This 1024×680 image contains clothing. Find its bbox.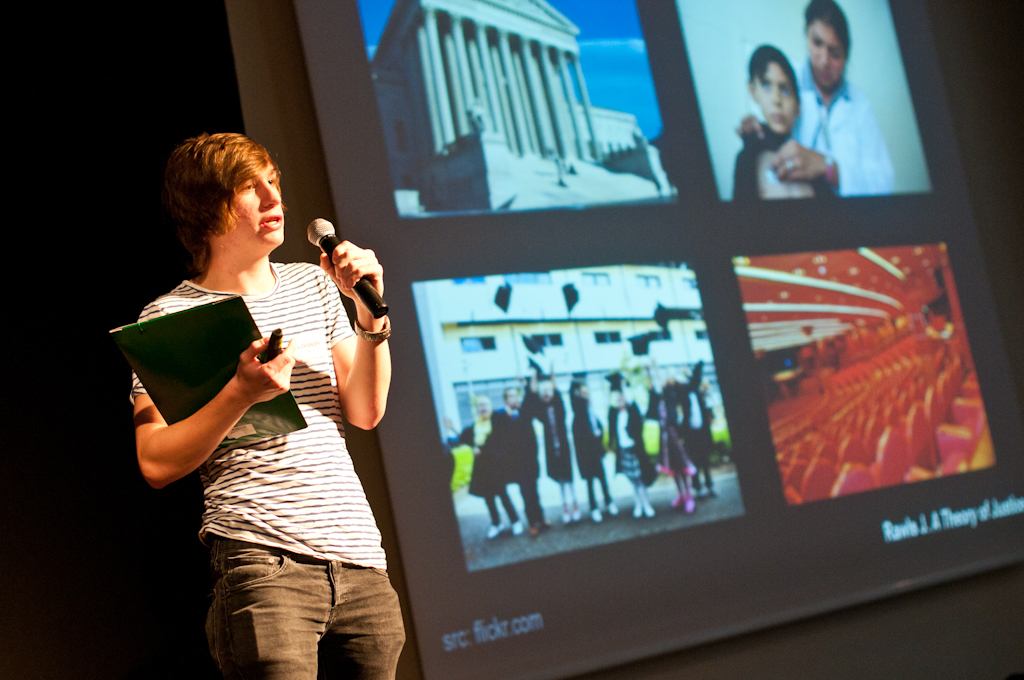
<bbox>492, 398, 539, 524</bbox>.
